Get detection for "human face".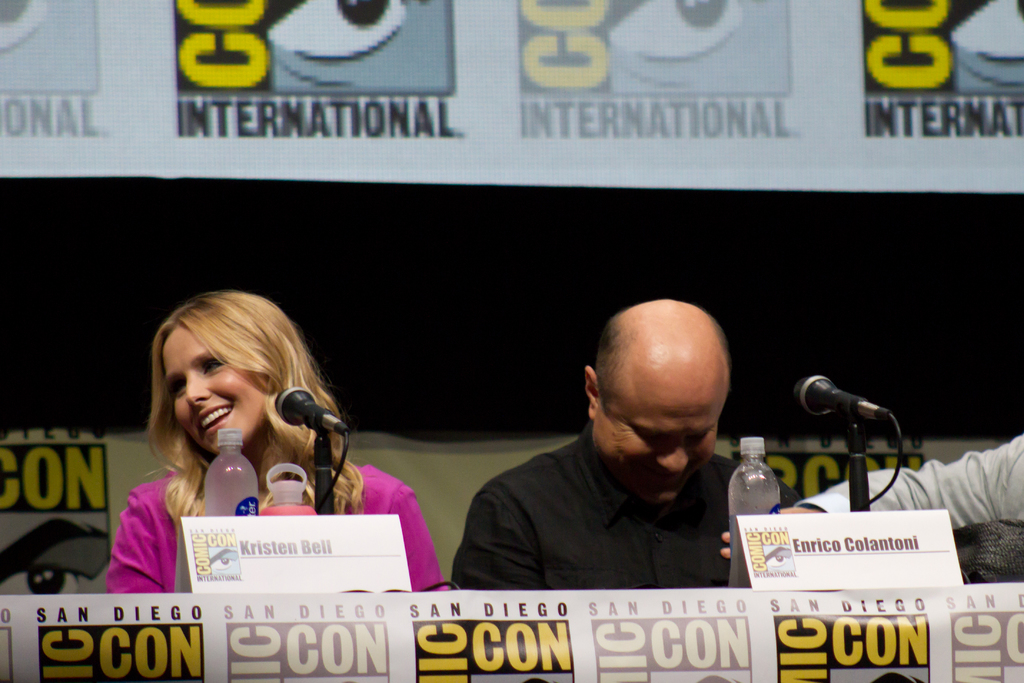
Detection: (591, 386, 722, 503).
